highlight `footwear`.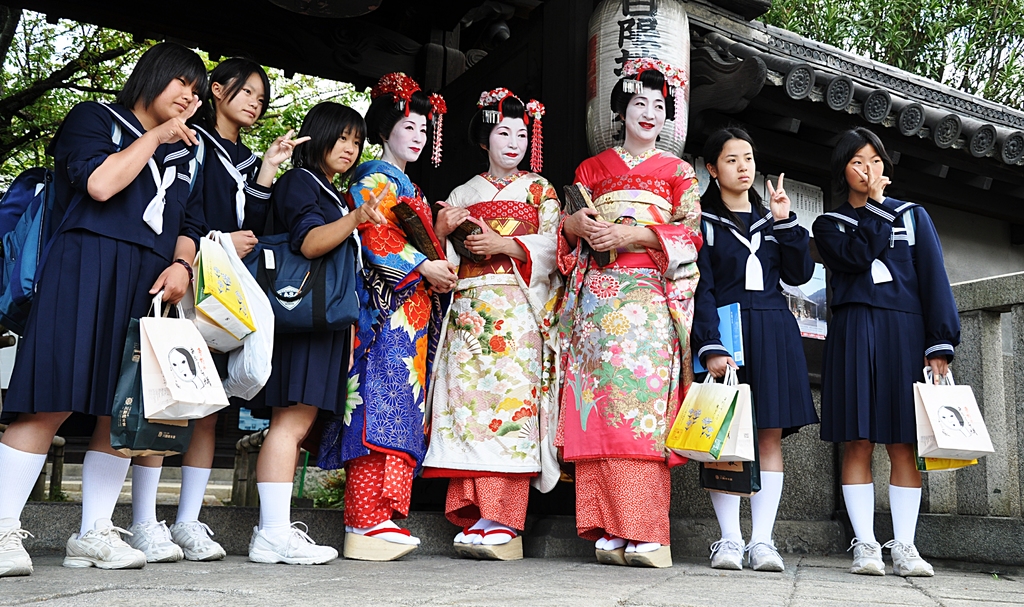
Highlighted region: locate(171, 520, 226, 562).
